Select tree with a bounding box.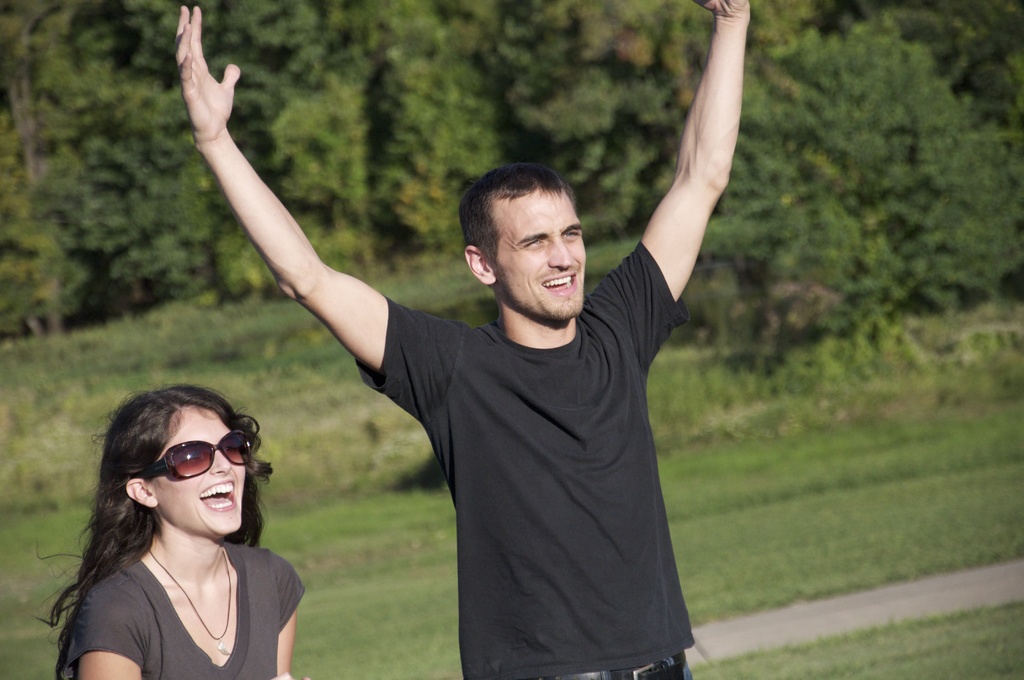
l=515, t=0, r=685, b=210.
